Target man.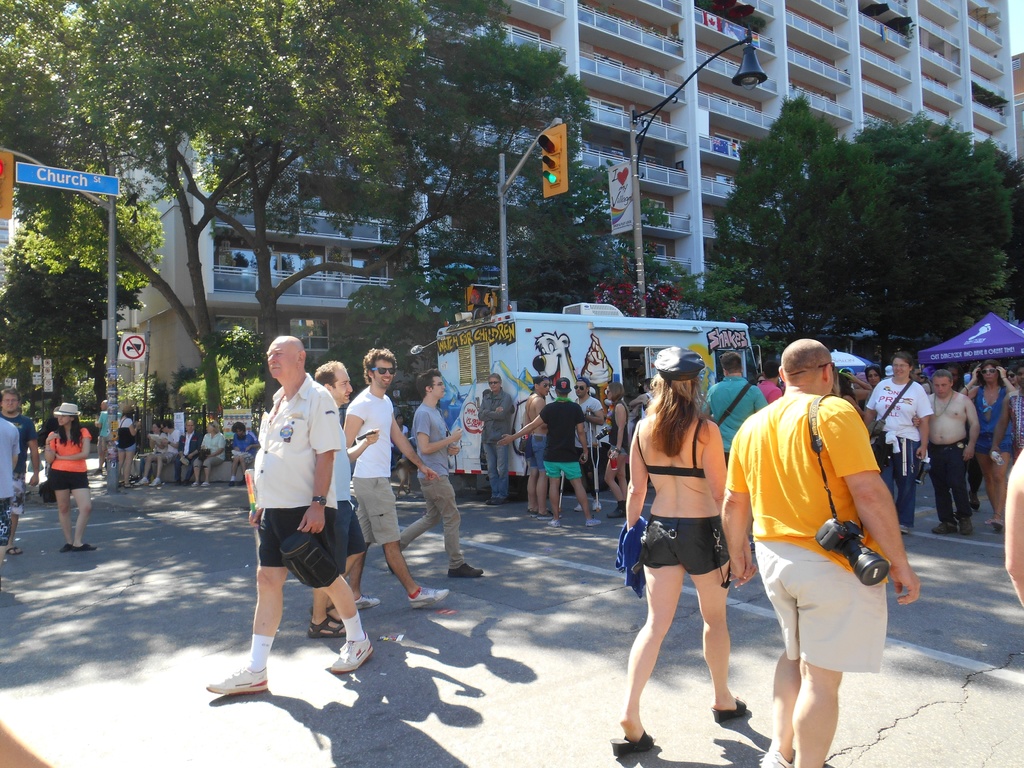
Target region: region(302, 356, 382, 643).
